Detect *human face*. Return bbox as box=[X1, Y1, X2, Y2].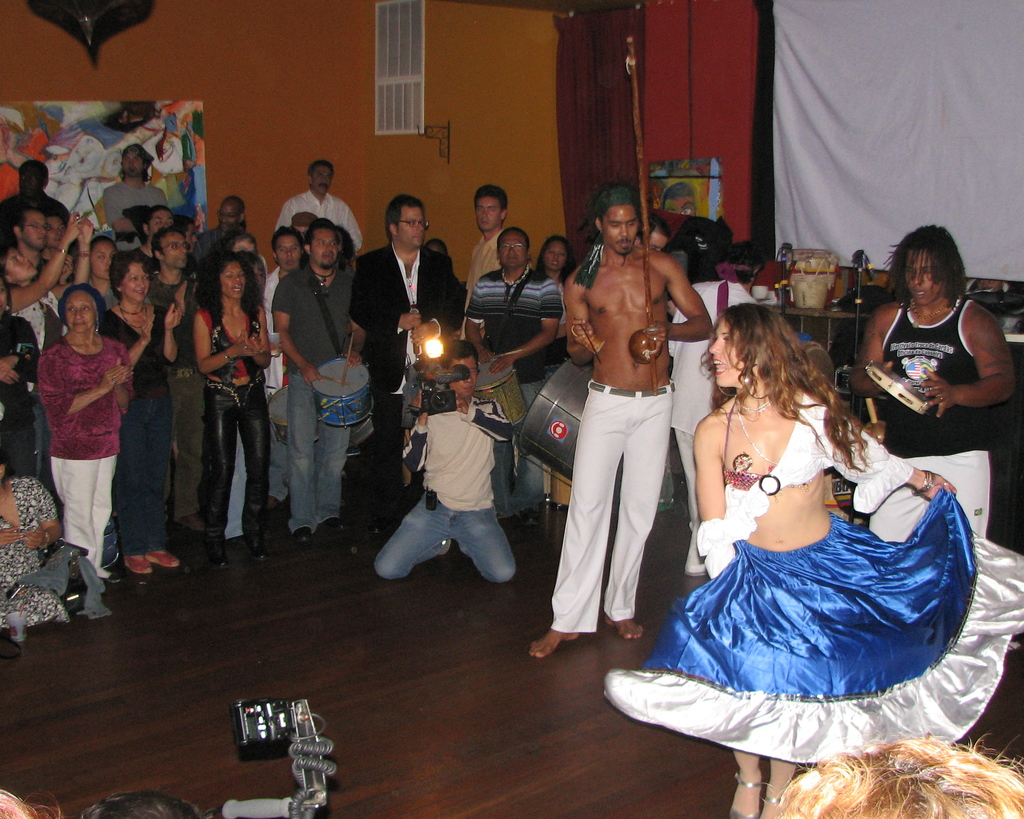
box=[19, 209, 49, 247].
